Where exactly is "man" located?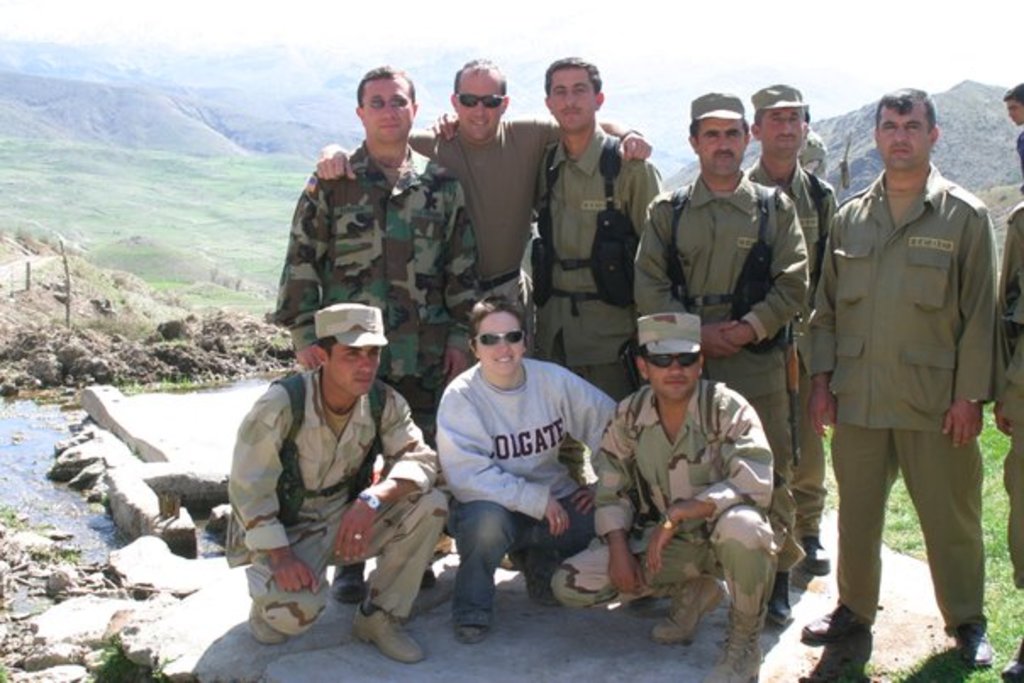
Its bounding box is [800,66,1007,664].
